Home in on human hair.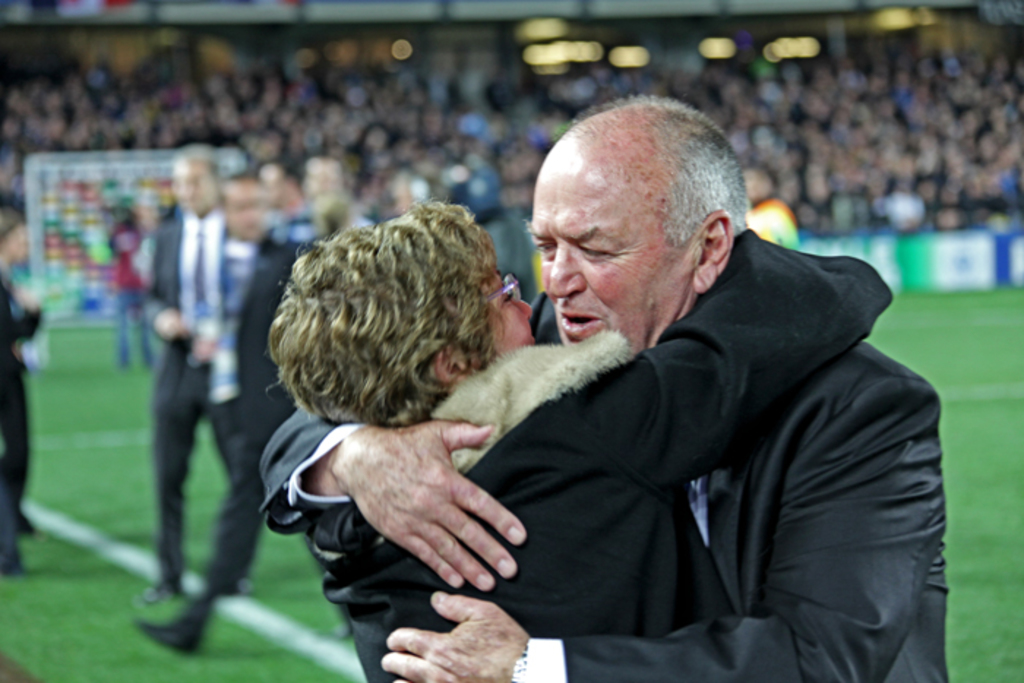
Homed in at x1=538, y1=101, x2=740, y2=285.
